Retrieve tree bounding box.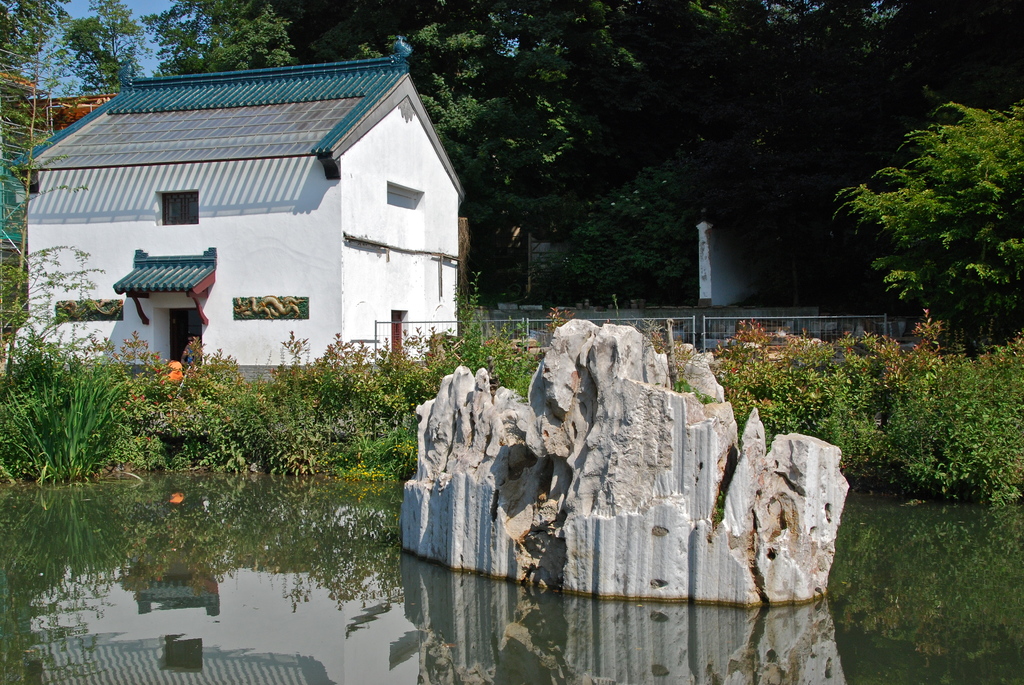
Bounding box: 819/100/1021/341.
